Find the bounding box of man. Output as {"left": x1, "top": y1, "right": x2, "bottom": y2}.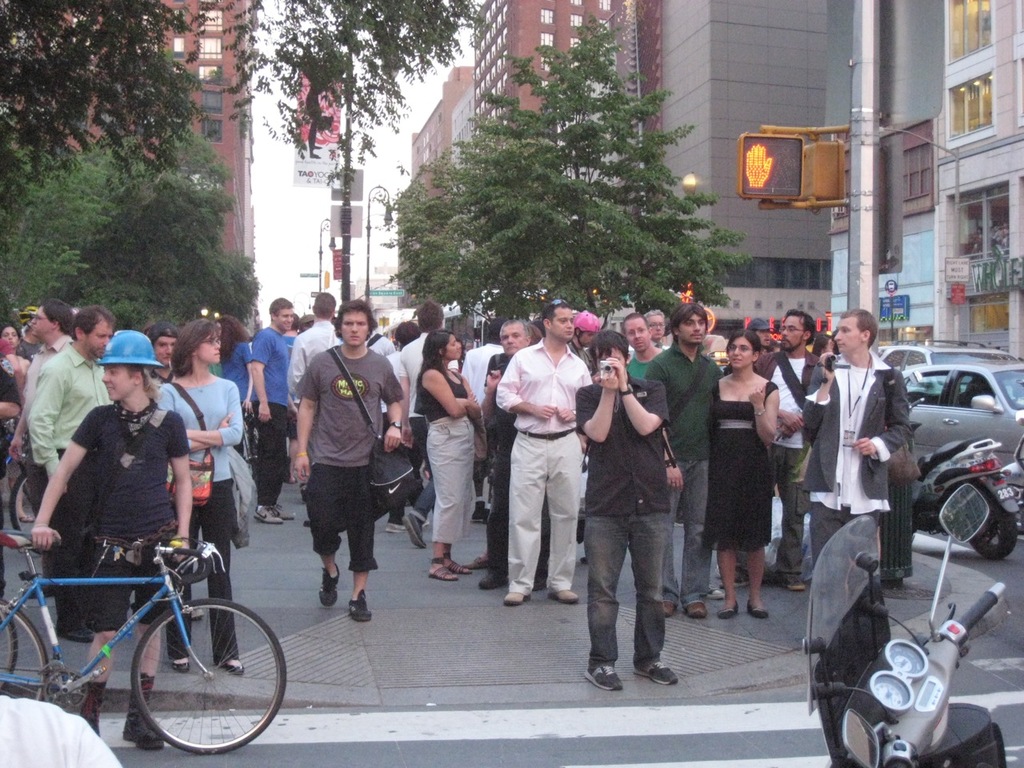
{"left": 574, "top": 321, "right": 690, "bottom": 700}.
